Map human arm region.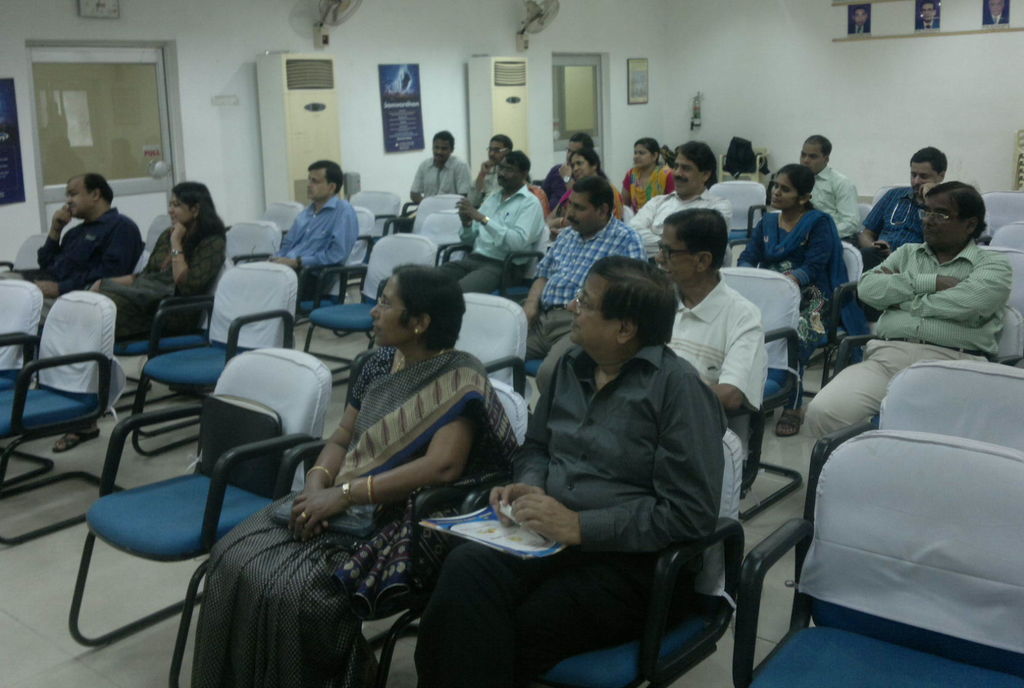
Mapped to (293,368,483,550).
